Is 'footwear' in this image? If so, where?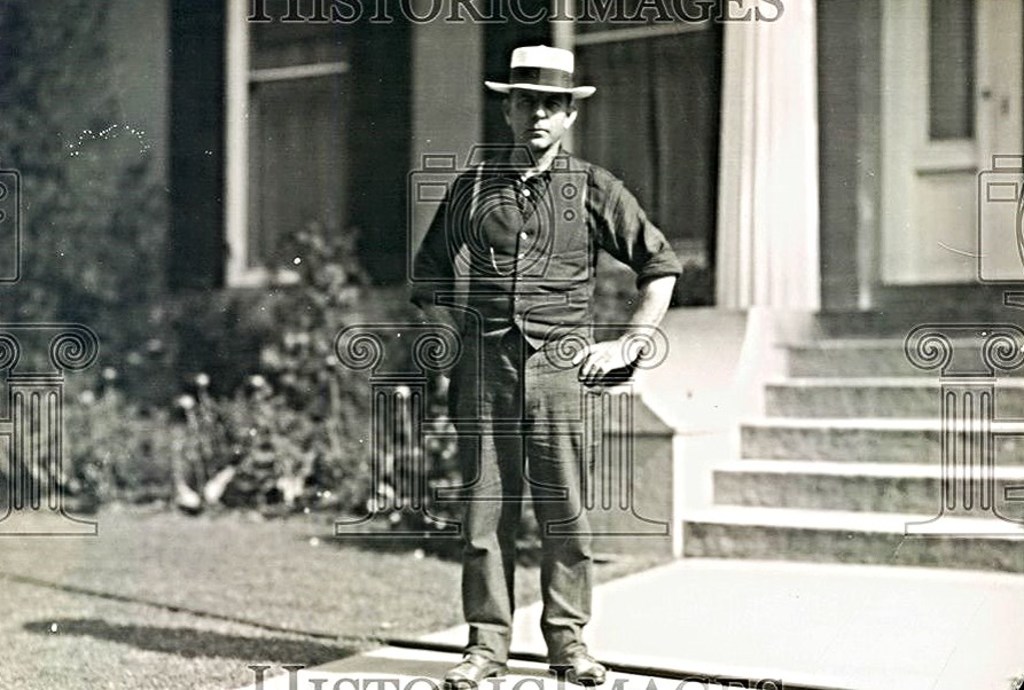
Yes, at [435,640,510,689].
